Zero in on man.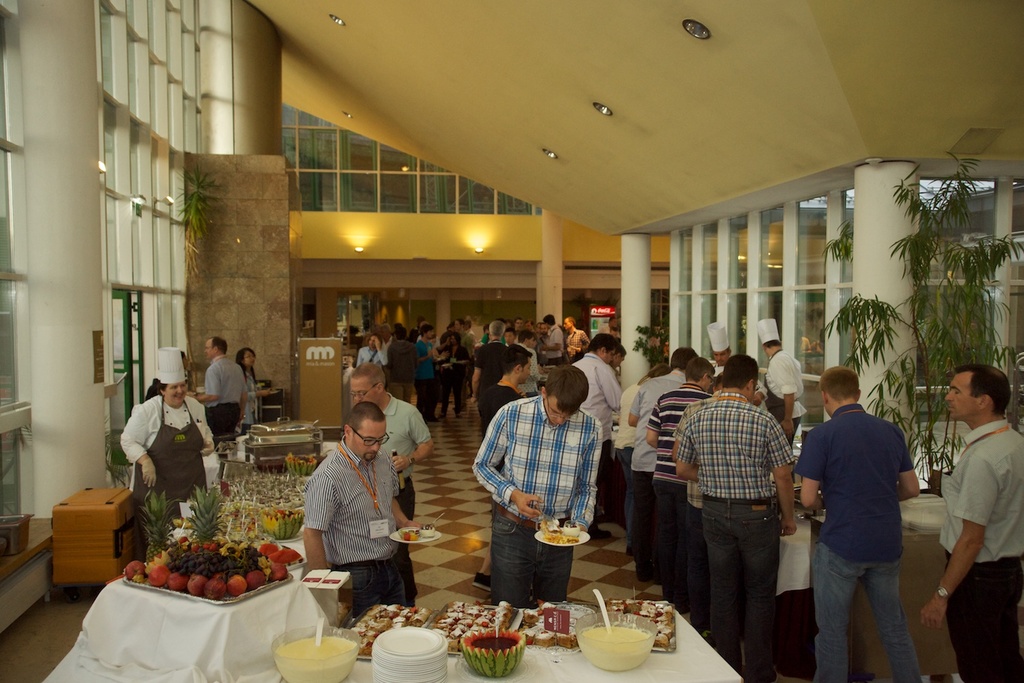
Zeroed in: bbox=(346, 363, 437, 522).
